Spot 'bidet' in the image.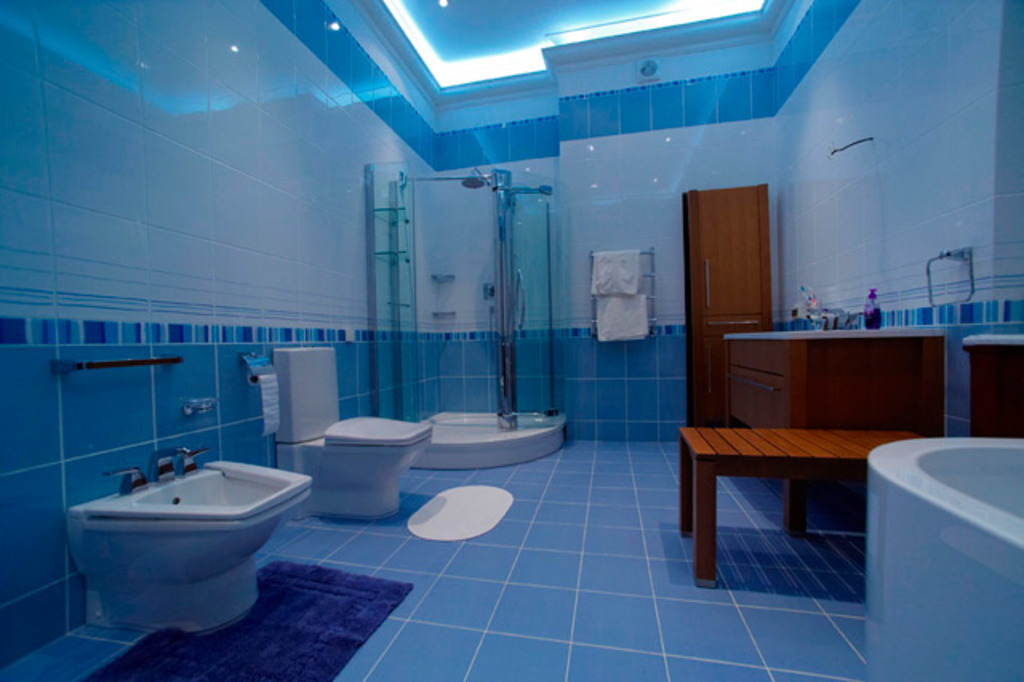
'bidet' found at <region>322, 415, 432, 522</region>.
